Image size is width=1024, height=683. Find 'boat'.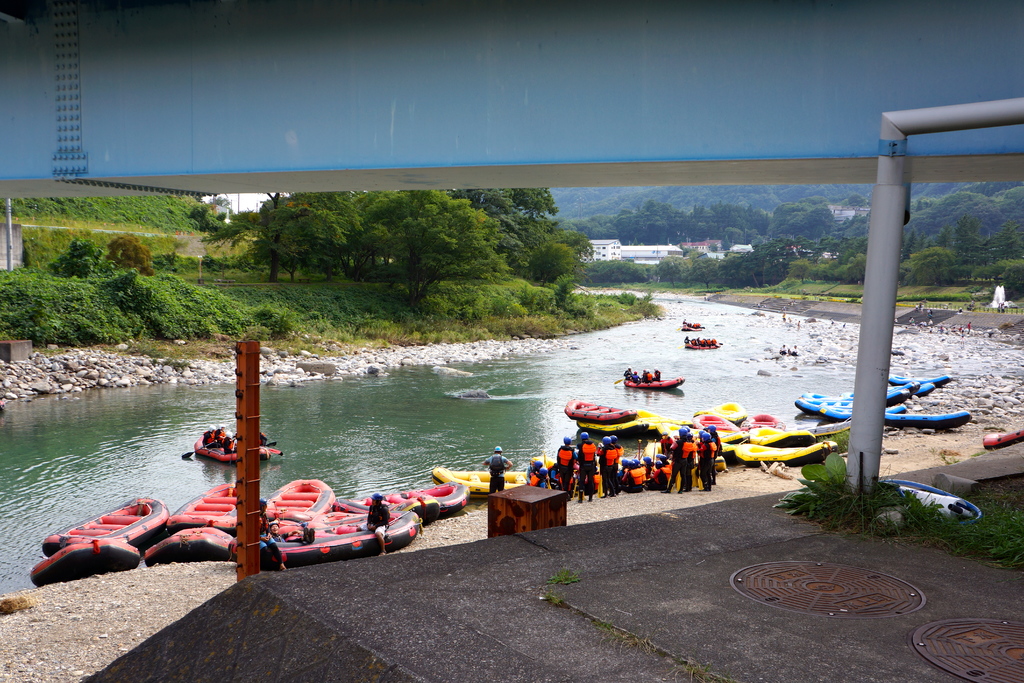
crop(25, 498, 181, 583).
